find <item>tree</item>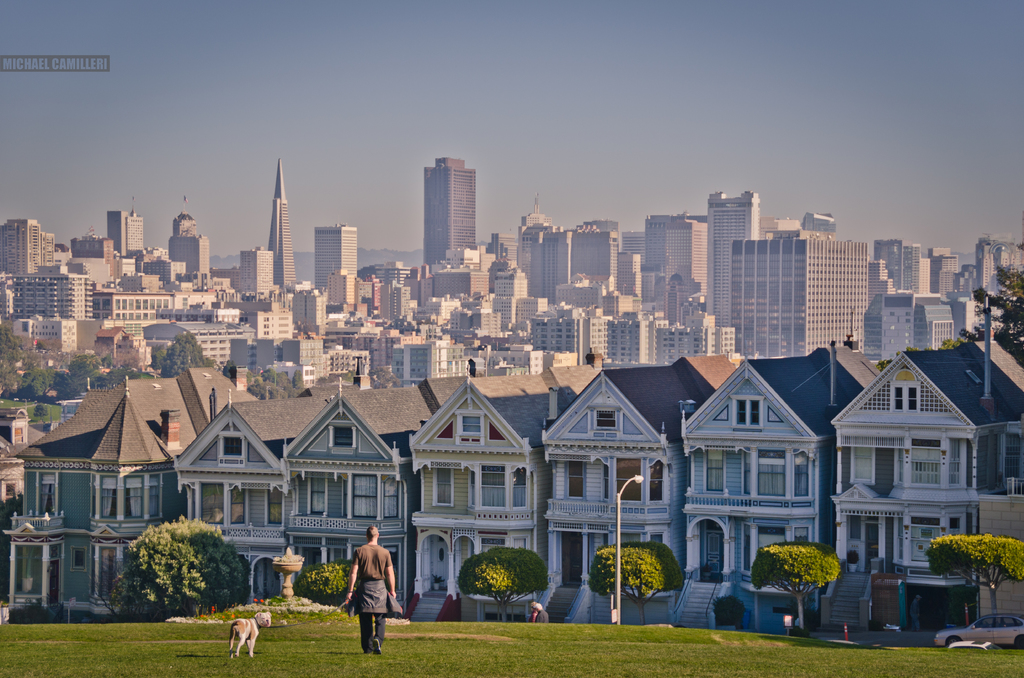
rect(456, 545, 550, 625)
